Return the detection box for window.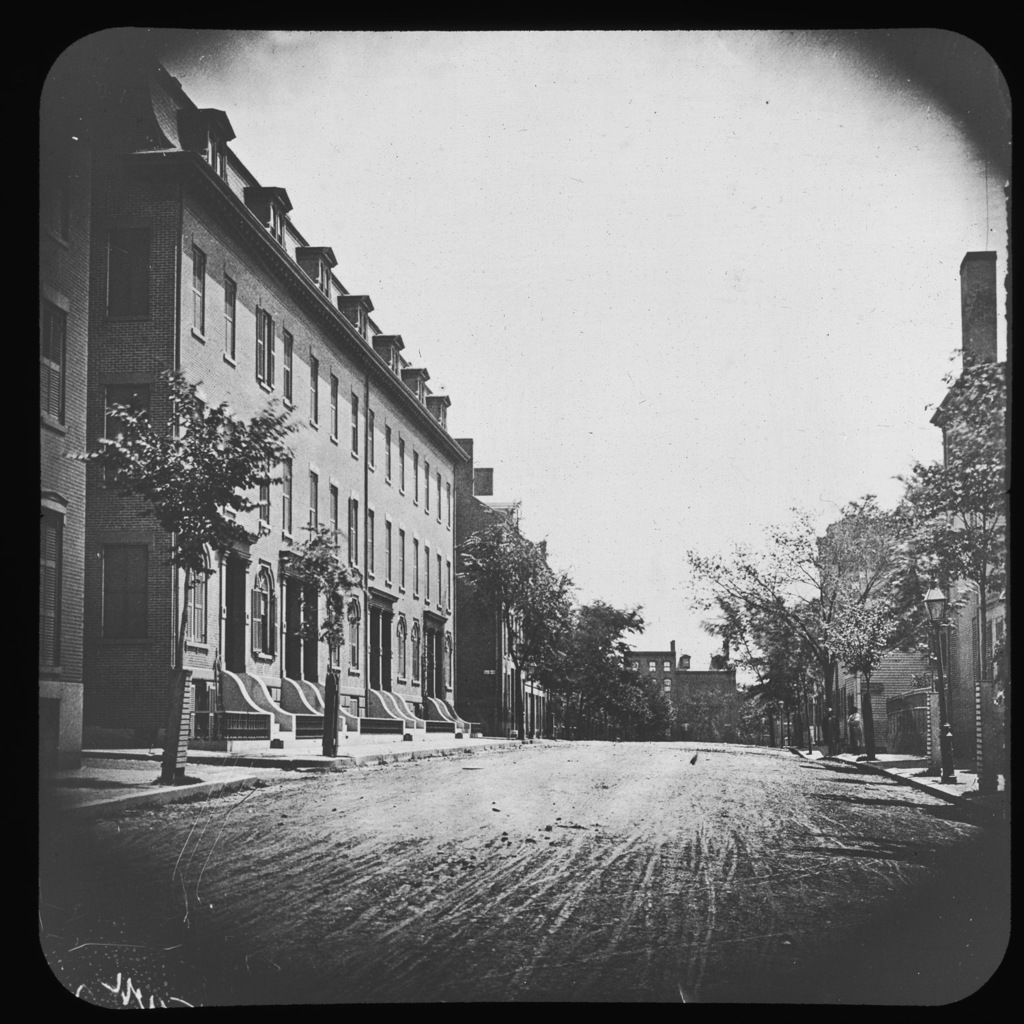
select_region(350, 498, 360, 570).
